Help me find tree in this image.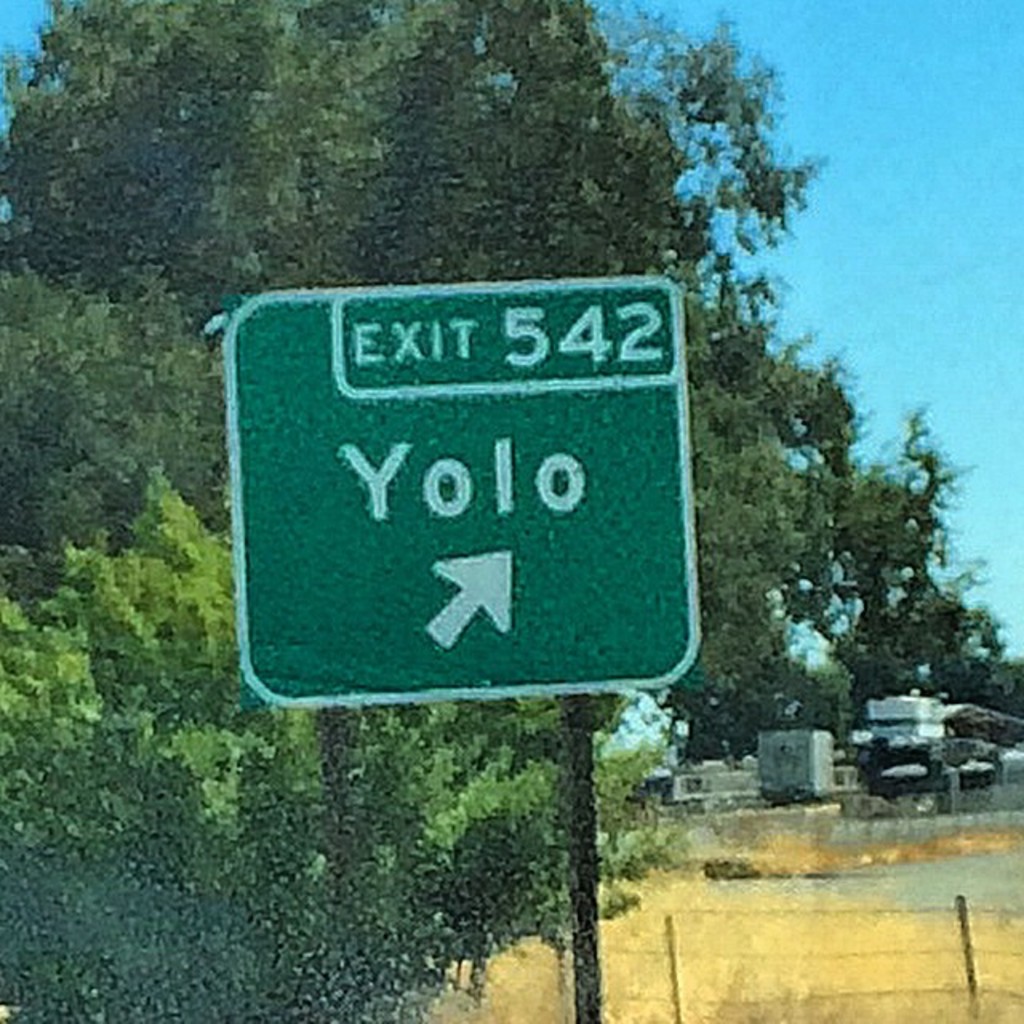
Found it: (0,474,699,1022).
